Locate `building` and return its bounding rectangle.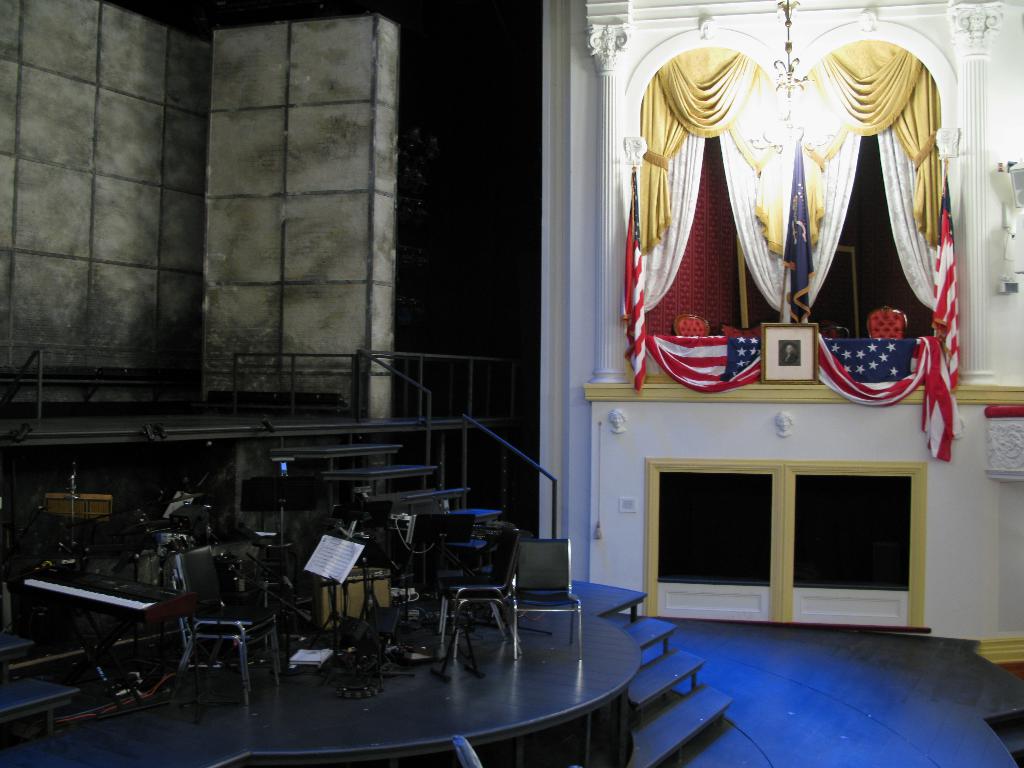
0/0/1023/767.
